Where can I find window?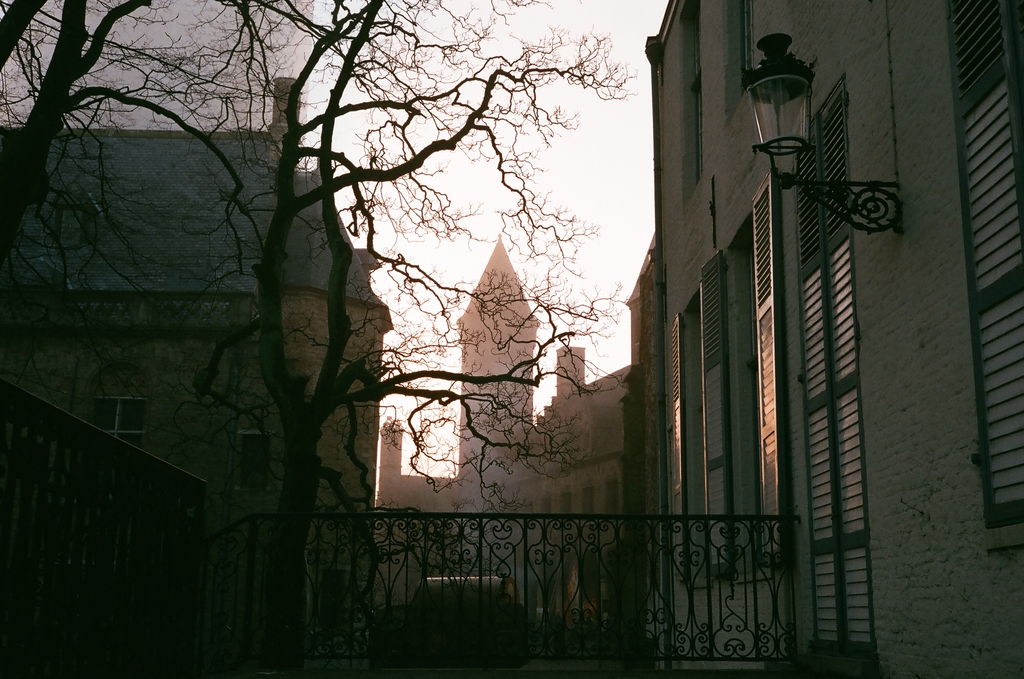
You can find it at [794,76,881,675].
